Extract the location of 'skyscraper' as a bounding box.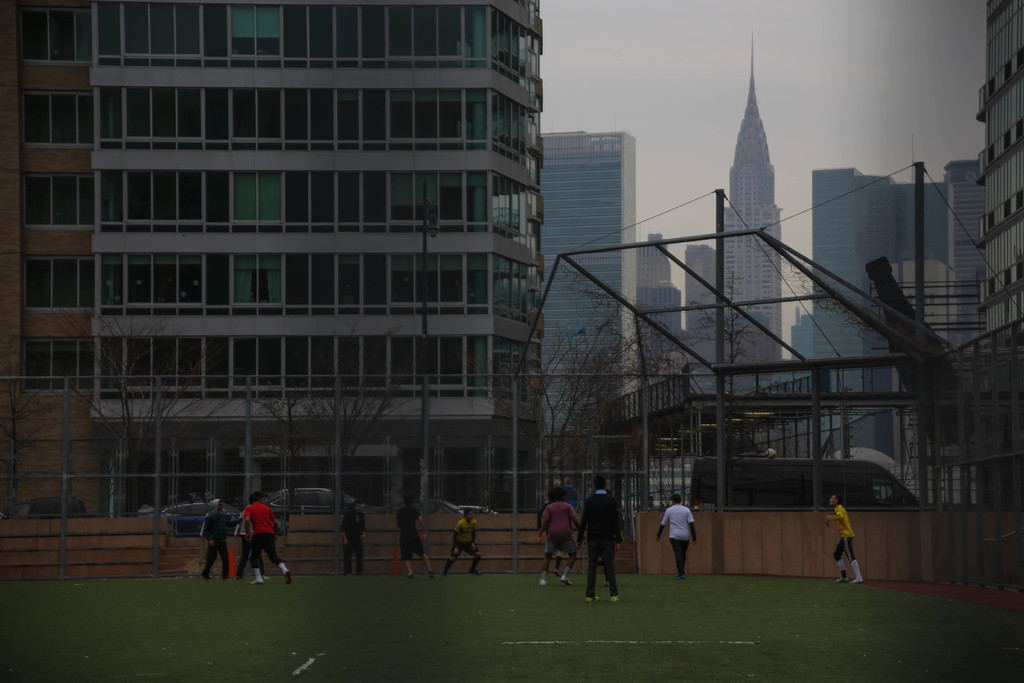
x1=787 y1=175 x2=991 y2=456.
